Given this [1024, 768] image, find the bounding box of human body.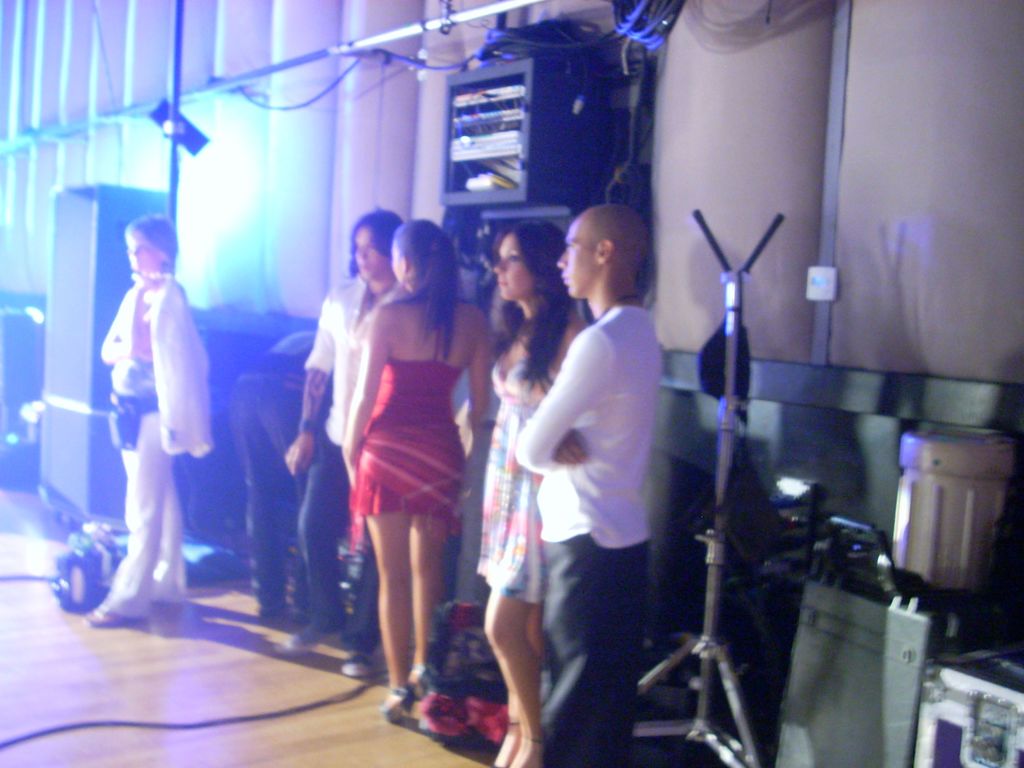
[left=86, top=278, right=223, bottom=637].
